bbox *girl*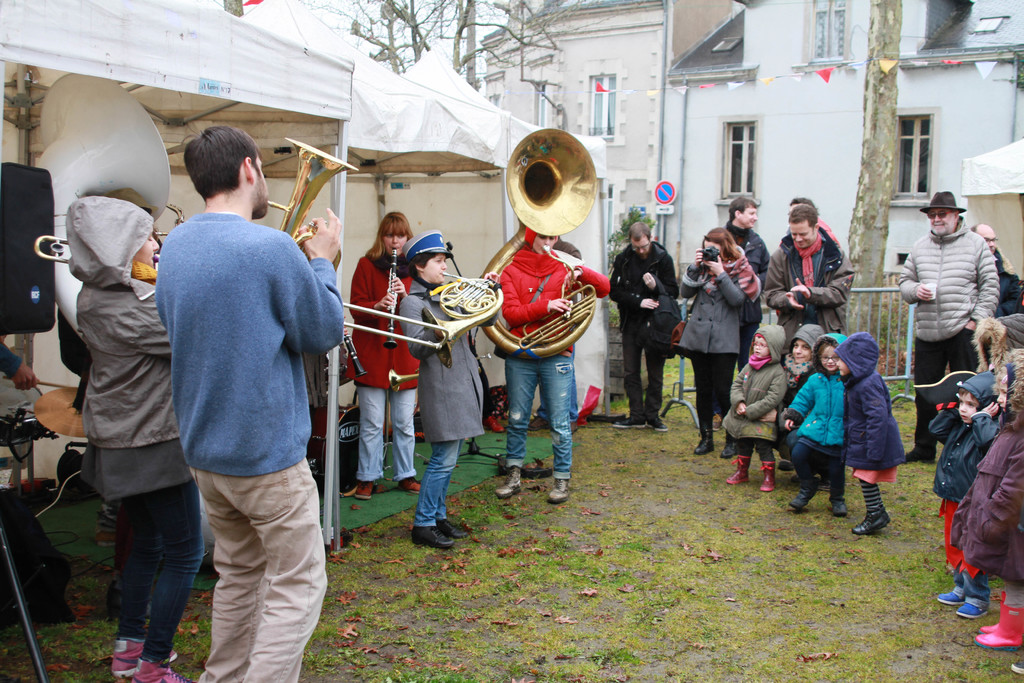
bbox=(399, 229, 487, 549)
